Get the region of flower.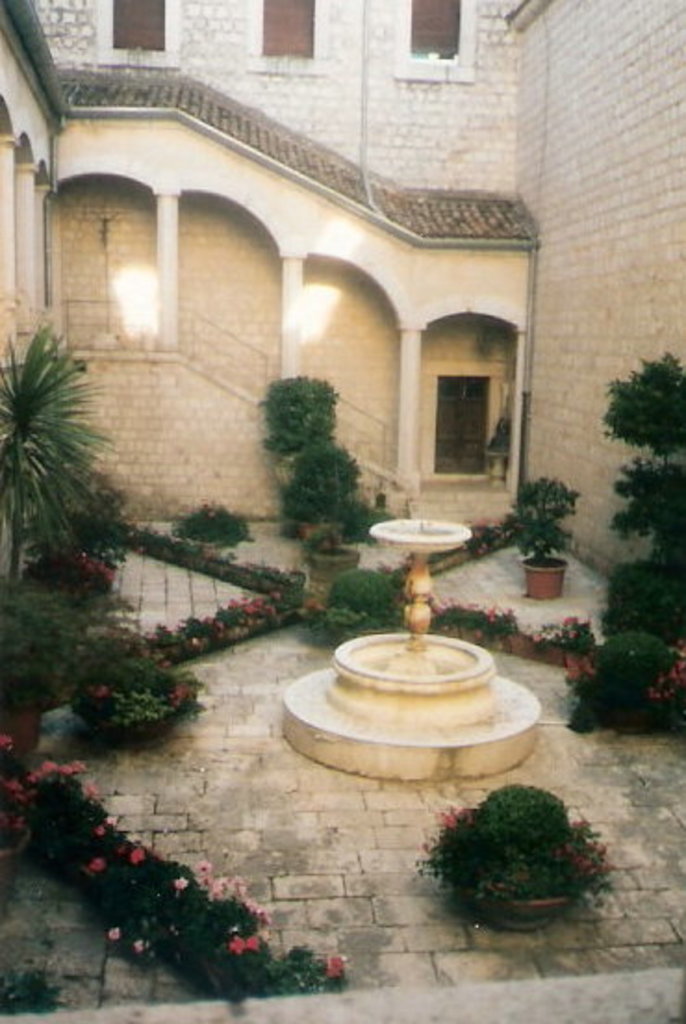
rect(108, 922, 124, 939).
